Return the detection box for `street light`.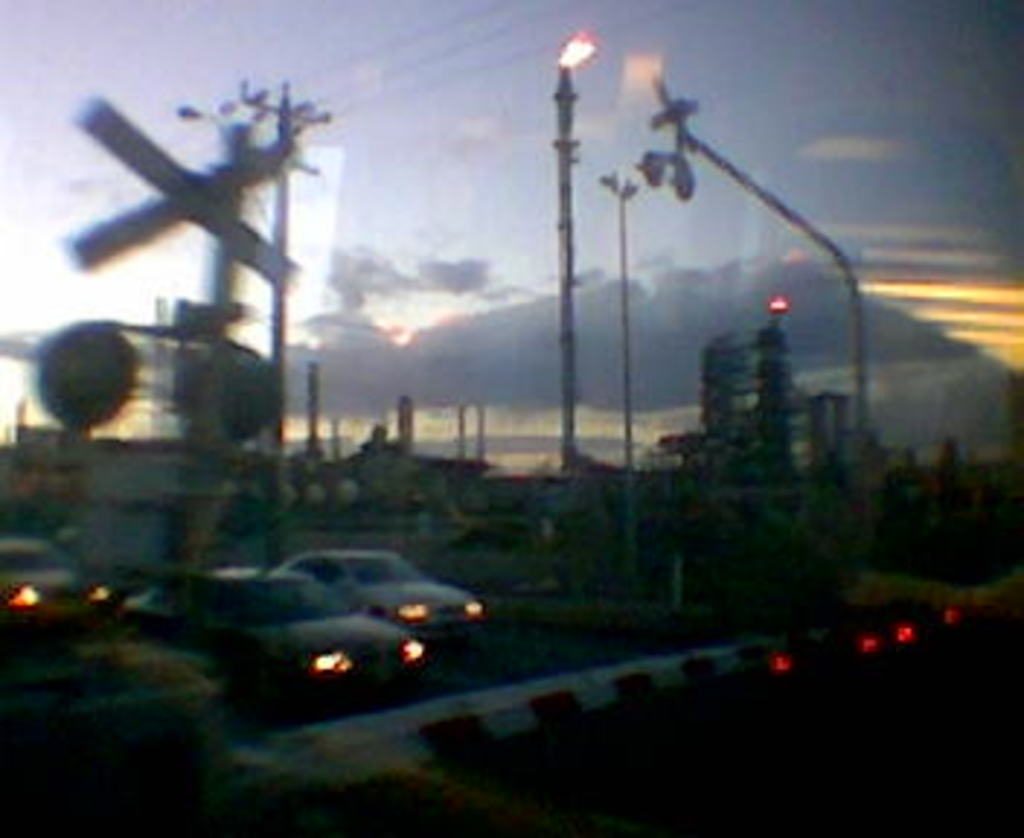
553,35,582,474.
